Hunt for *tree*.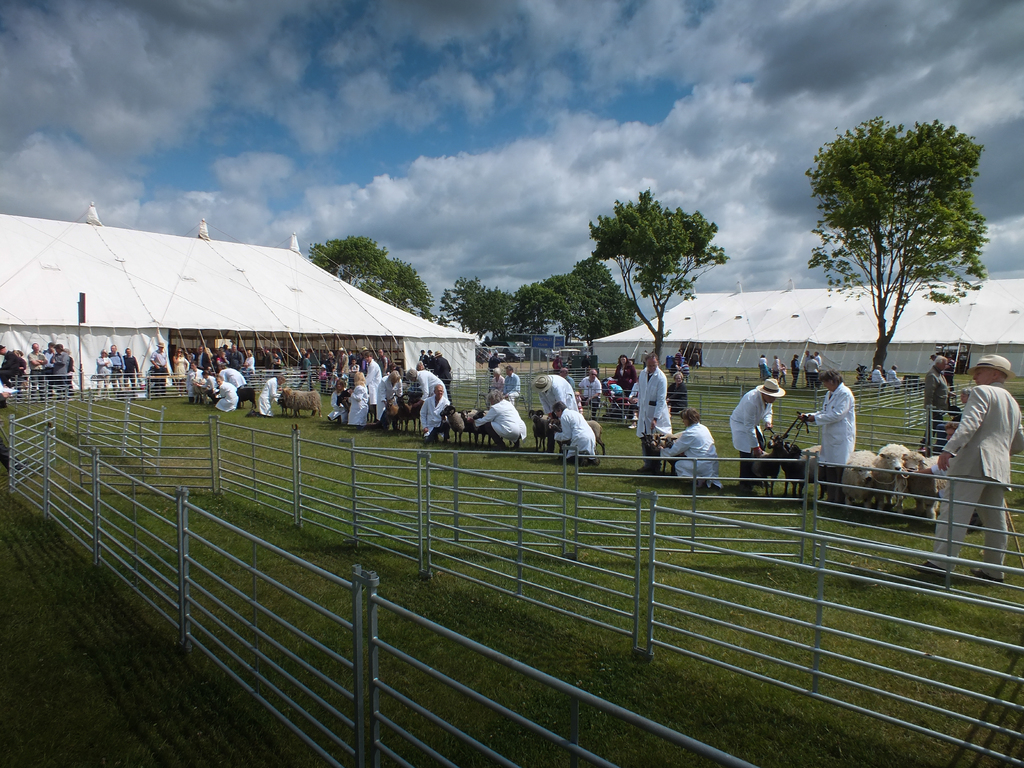
Hunted down at 596 188 738 364.
